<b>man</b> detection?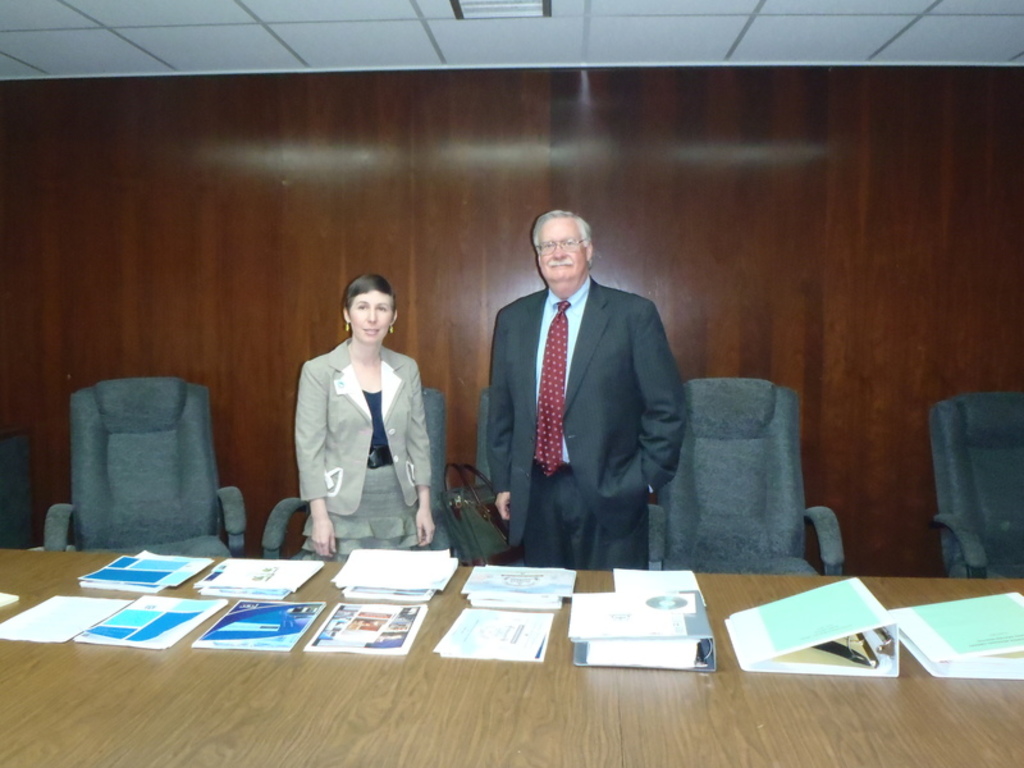
detection(476, 205, 691, 572)
